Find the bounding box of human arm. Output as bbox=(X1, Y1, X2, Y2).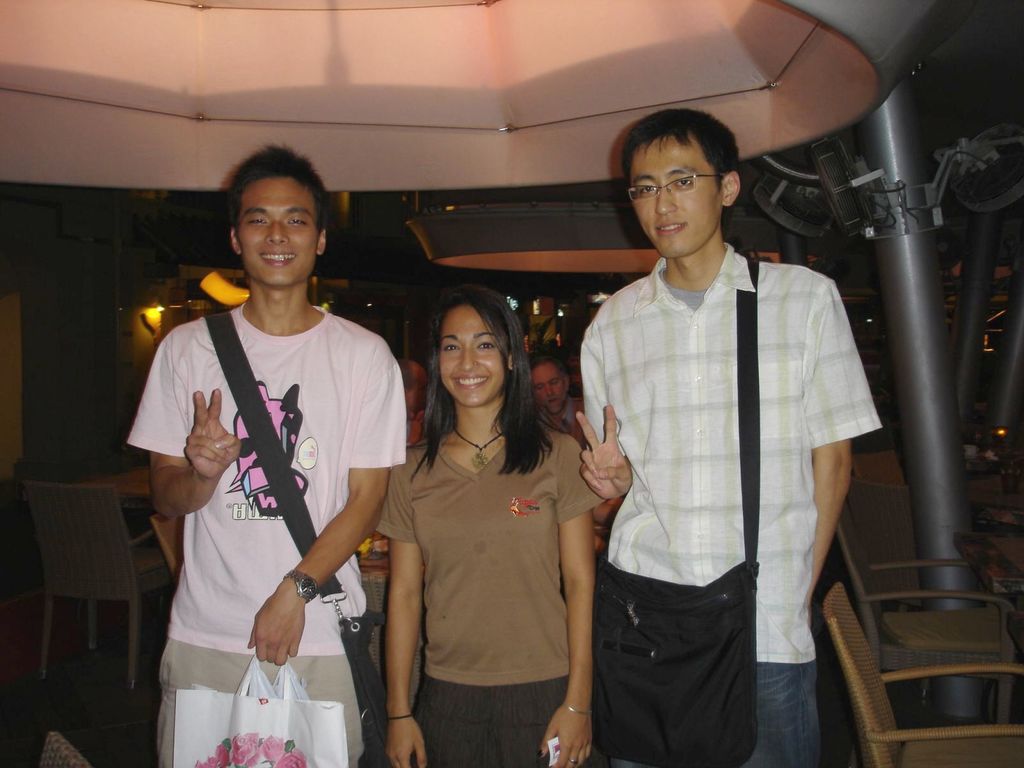
bbox=(372, 461, 438, 767).
